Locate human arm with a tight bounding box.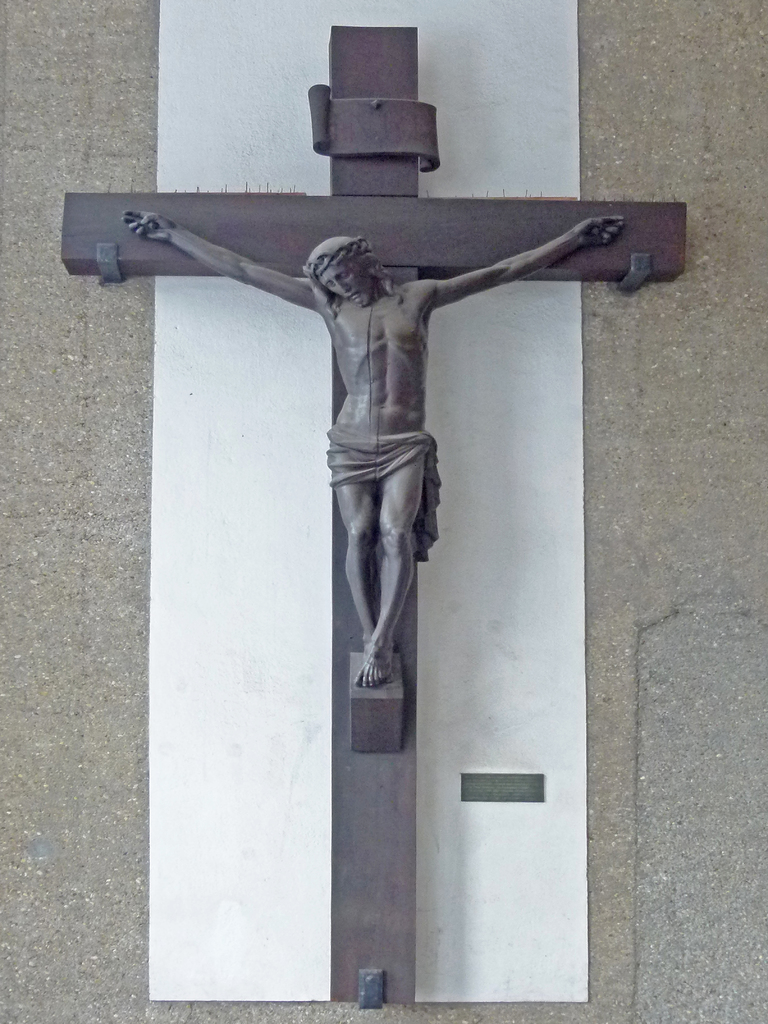
<region>117, 211, 314, 314</region>.
